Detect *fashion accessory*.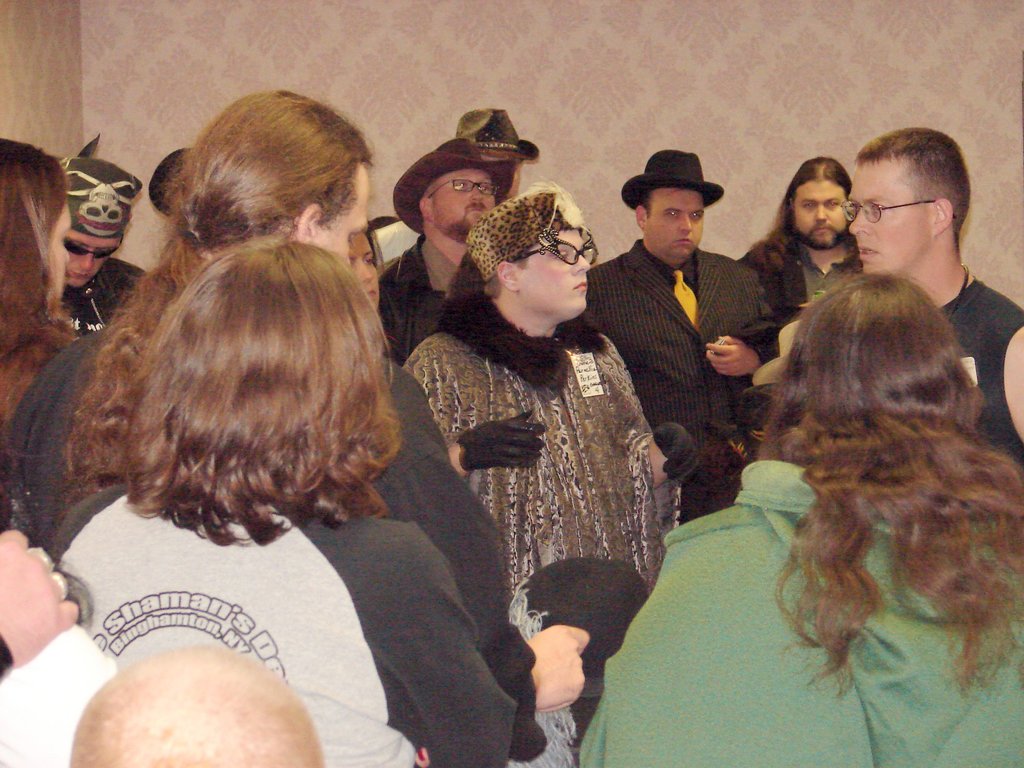
Detected at (445, 105, 538, 161).
